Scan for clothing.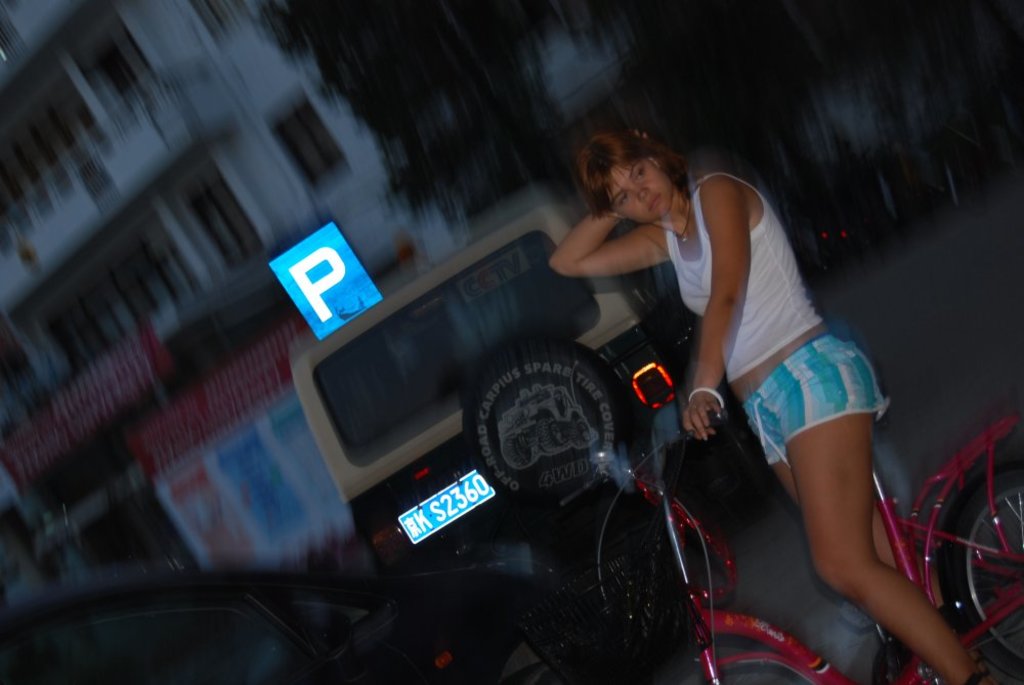
Scan result: 746:330:899:477.
